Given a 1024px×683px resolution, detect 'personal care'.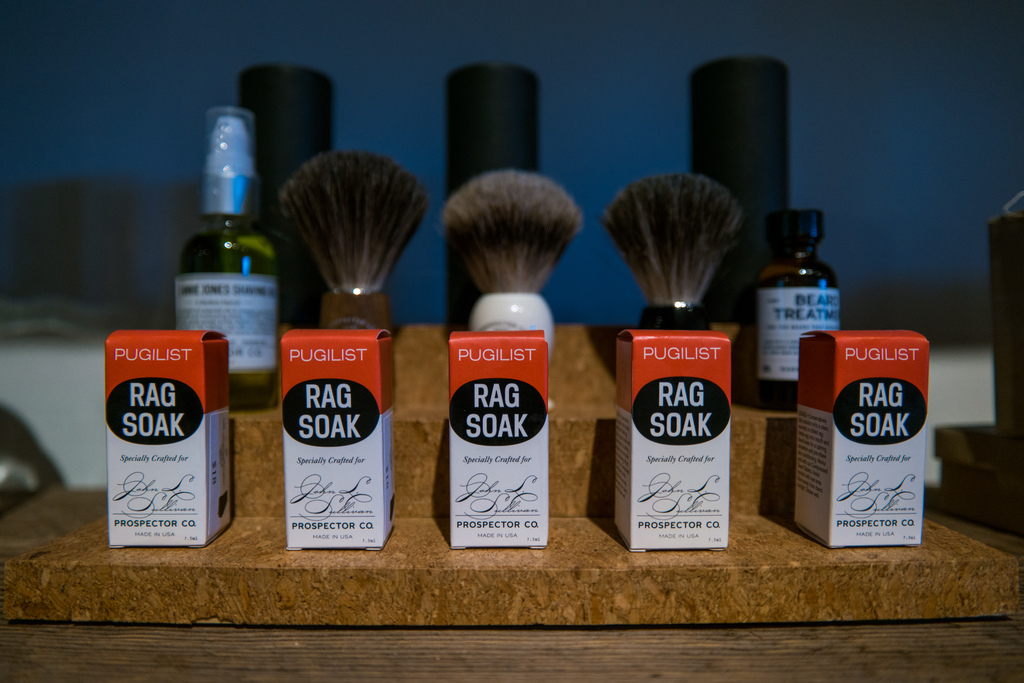
(441, 169, 577, 351).
